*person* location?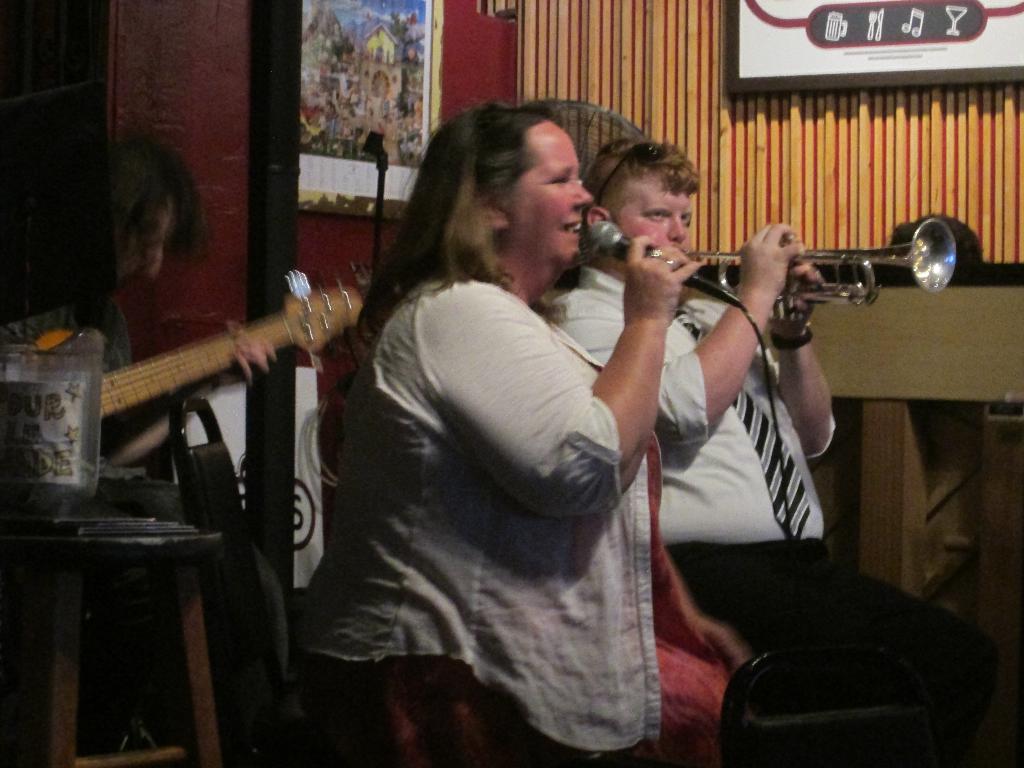
box(0, 139, 280, 759)
